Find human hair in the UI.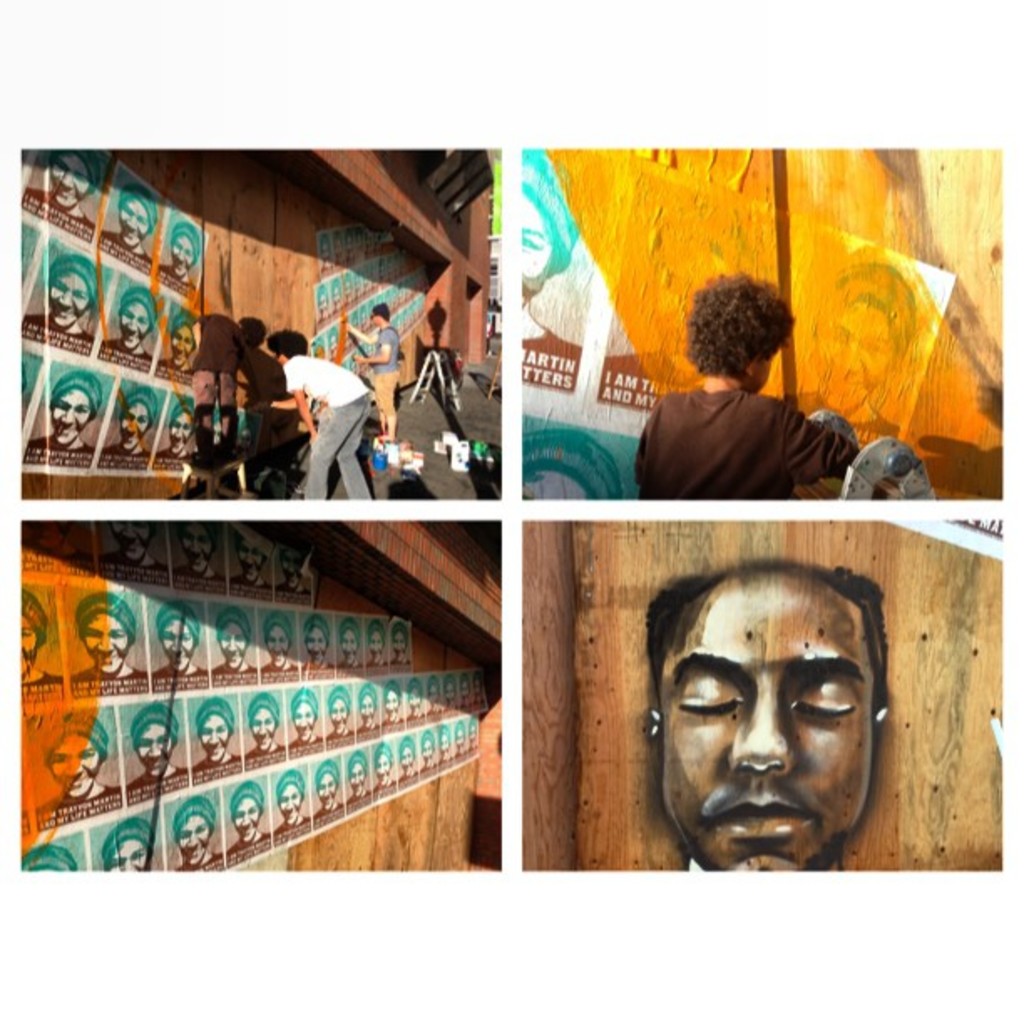
UI element at [left=27, top=843, right=79, bottom=873].
